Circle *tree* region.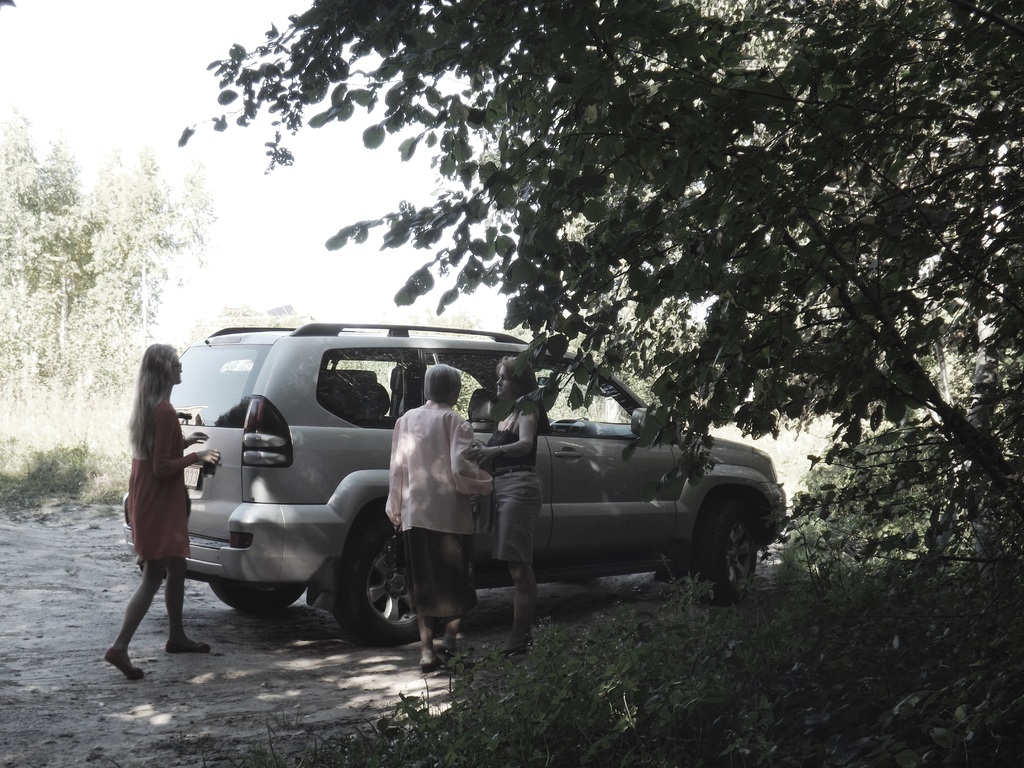
Region: pyautogui.locateOnScreen(175, 0, 1023, 595).
